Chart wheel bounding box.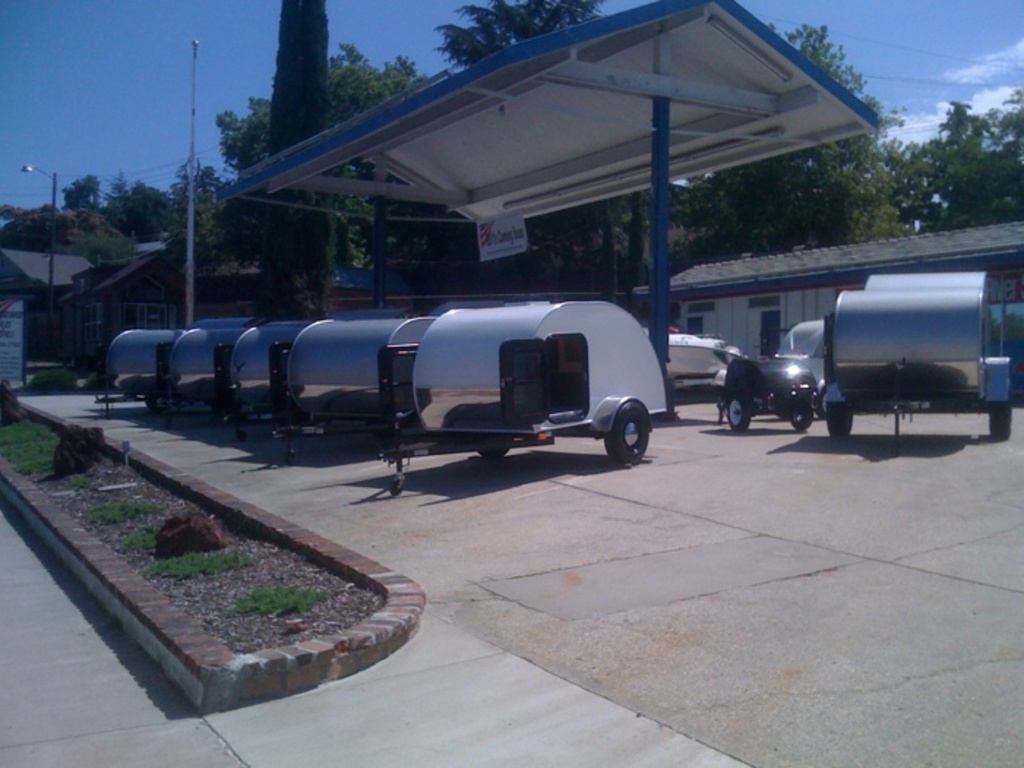
Charted: [987,382,1011,440].
